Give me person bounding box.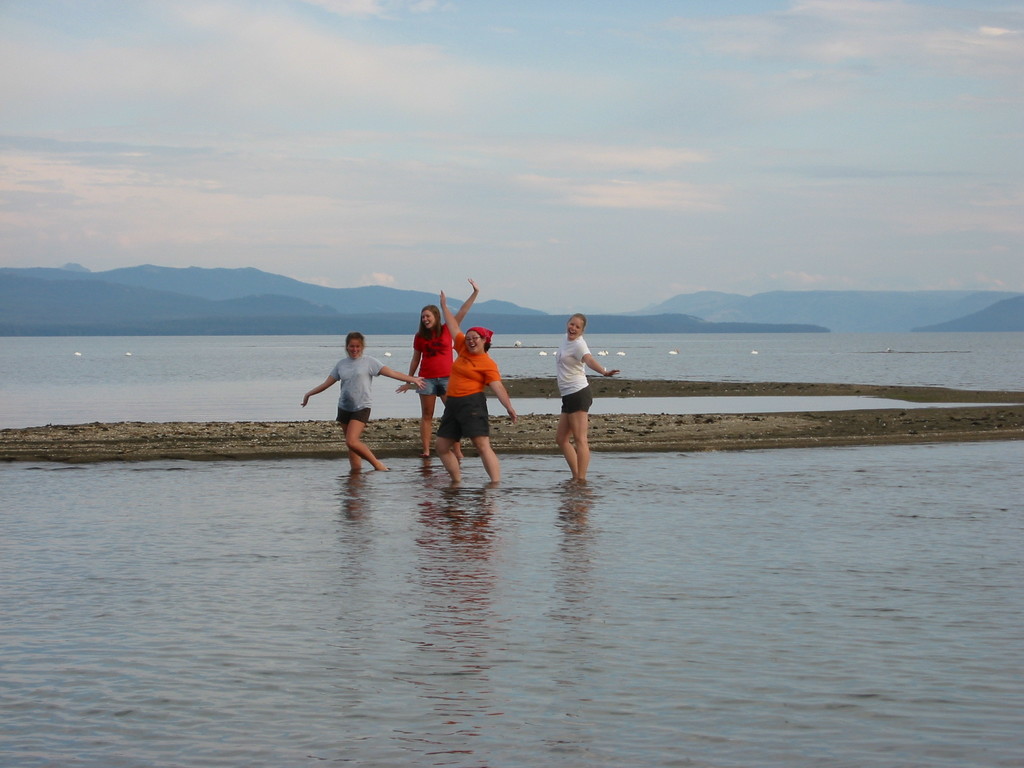
397/275/477/454.
